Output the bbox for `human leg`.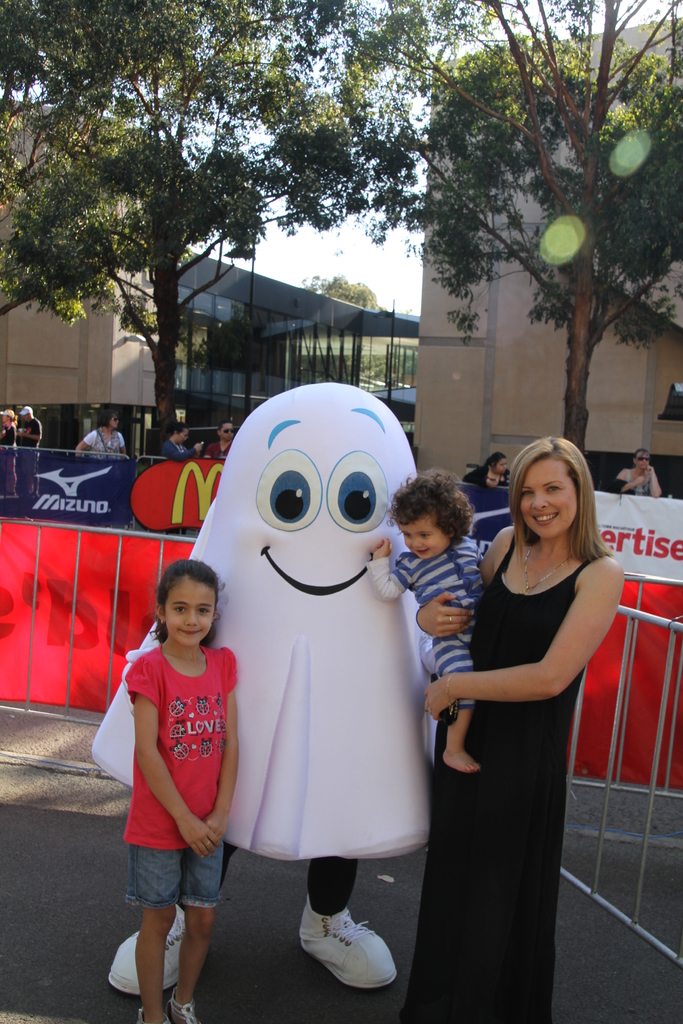
131,836,186,1023.
